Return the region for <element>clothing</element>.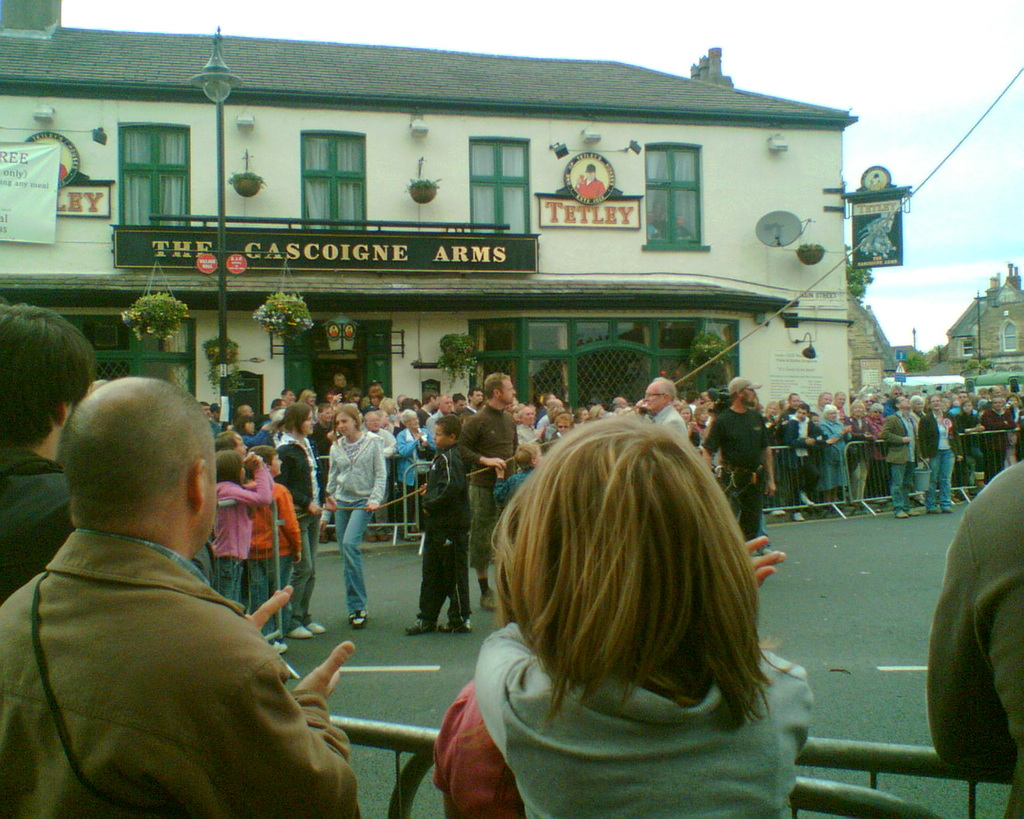
[517, 422, 534, 439].
